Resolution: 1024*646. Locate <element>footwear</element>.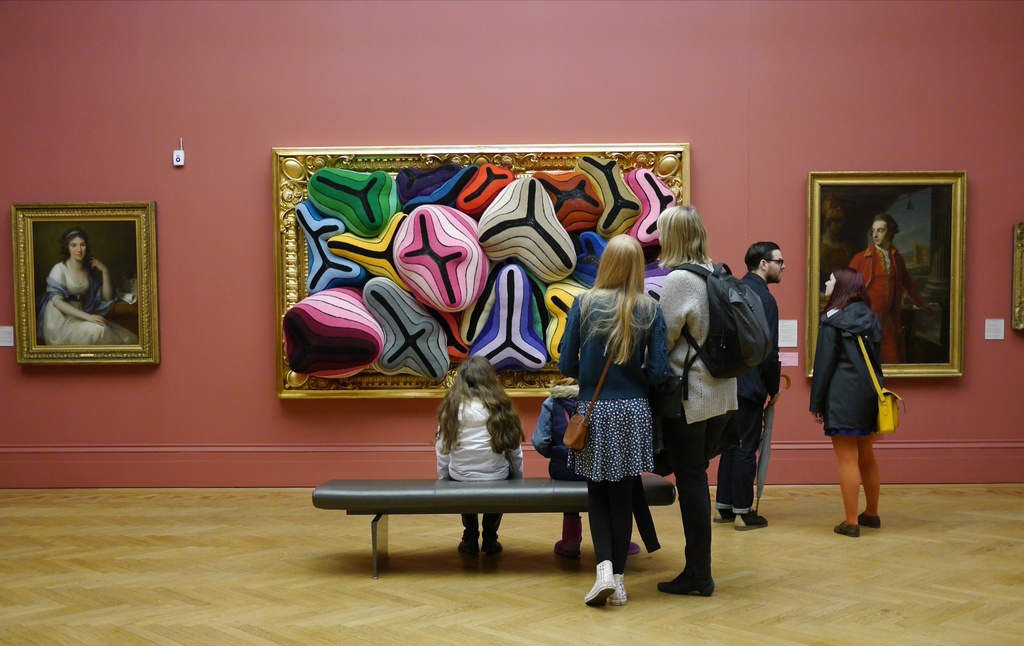
<region>609, 572, 629, 604</region>.
